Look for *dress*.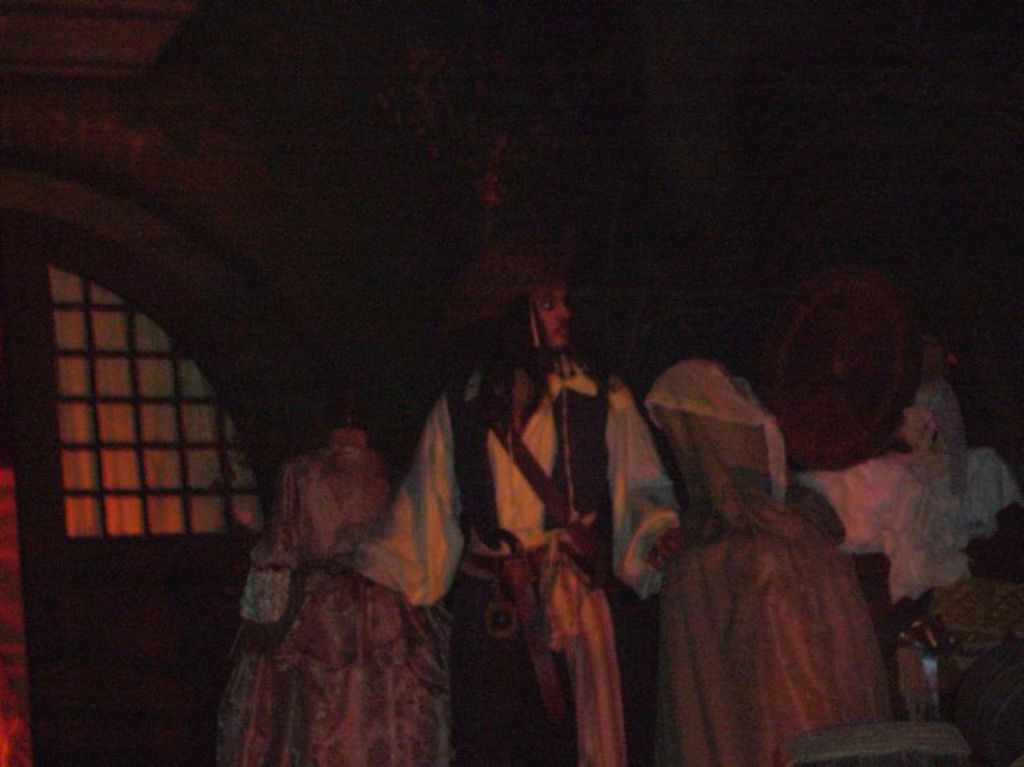
Found: (209,435,463,766).
